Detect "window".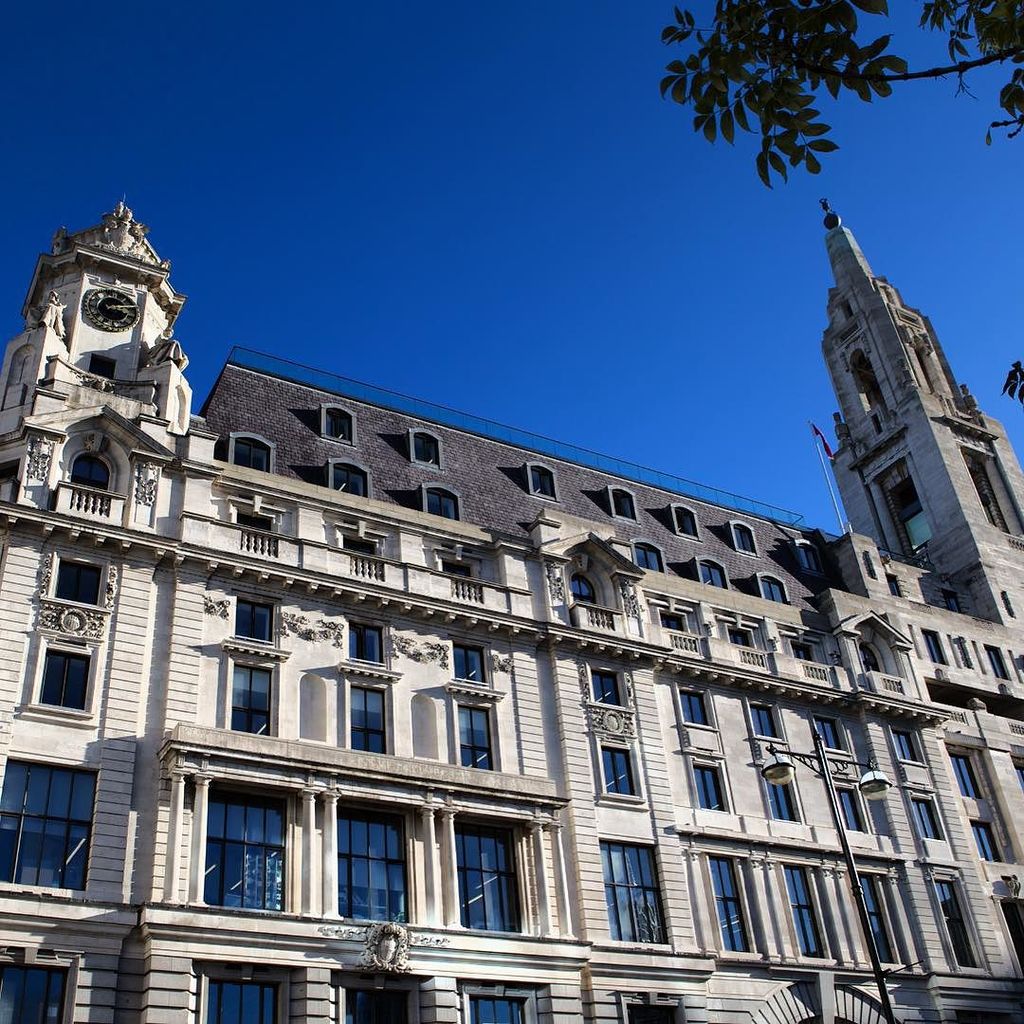
Detected at [338, 530, 373, 561].
